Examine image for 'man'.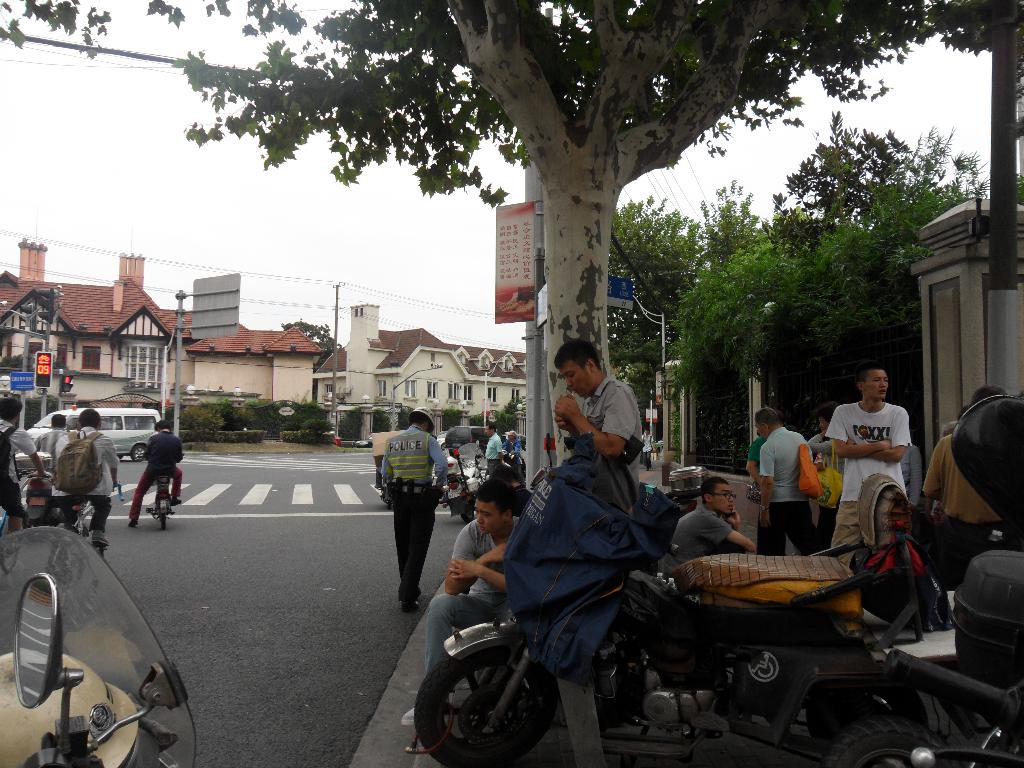
Examination result: [399,479,524,729].
